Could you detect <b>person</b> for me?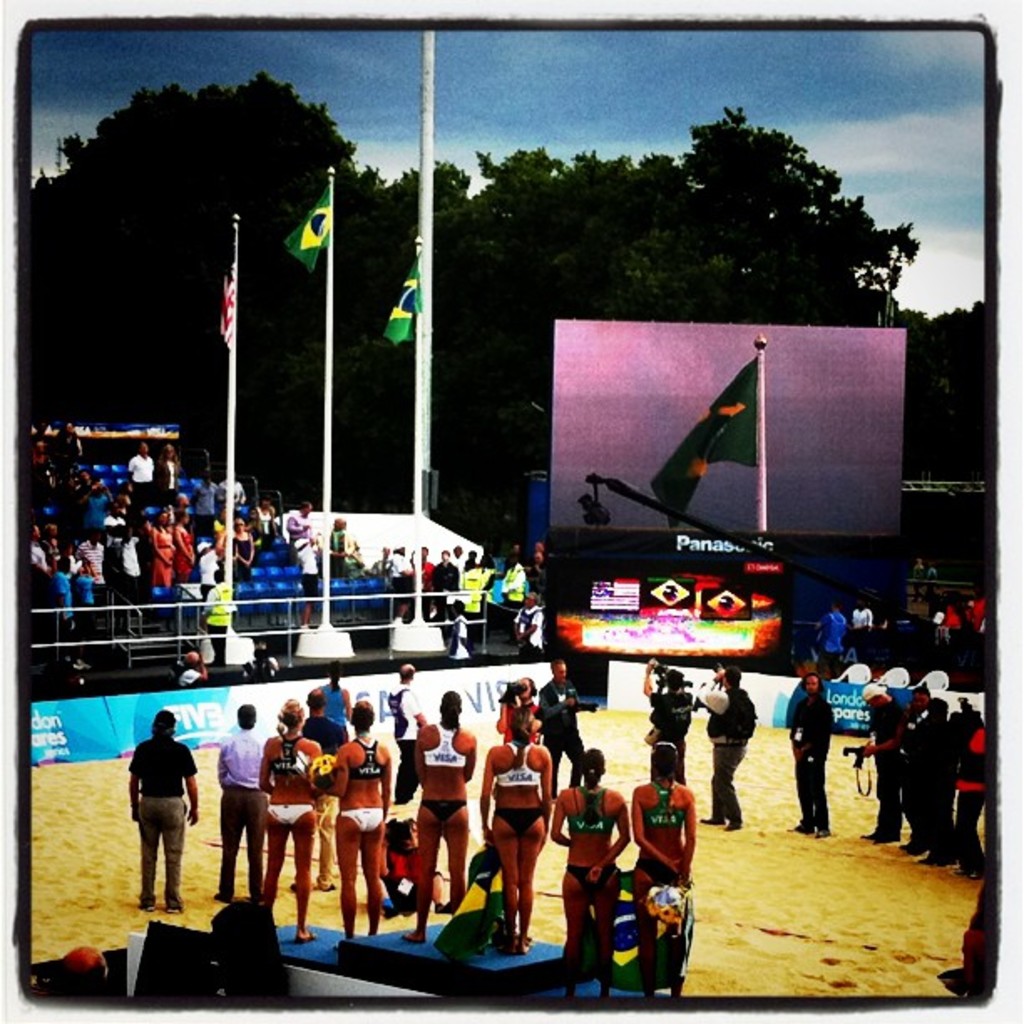
Detection result: 114 514 156 619.
